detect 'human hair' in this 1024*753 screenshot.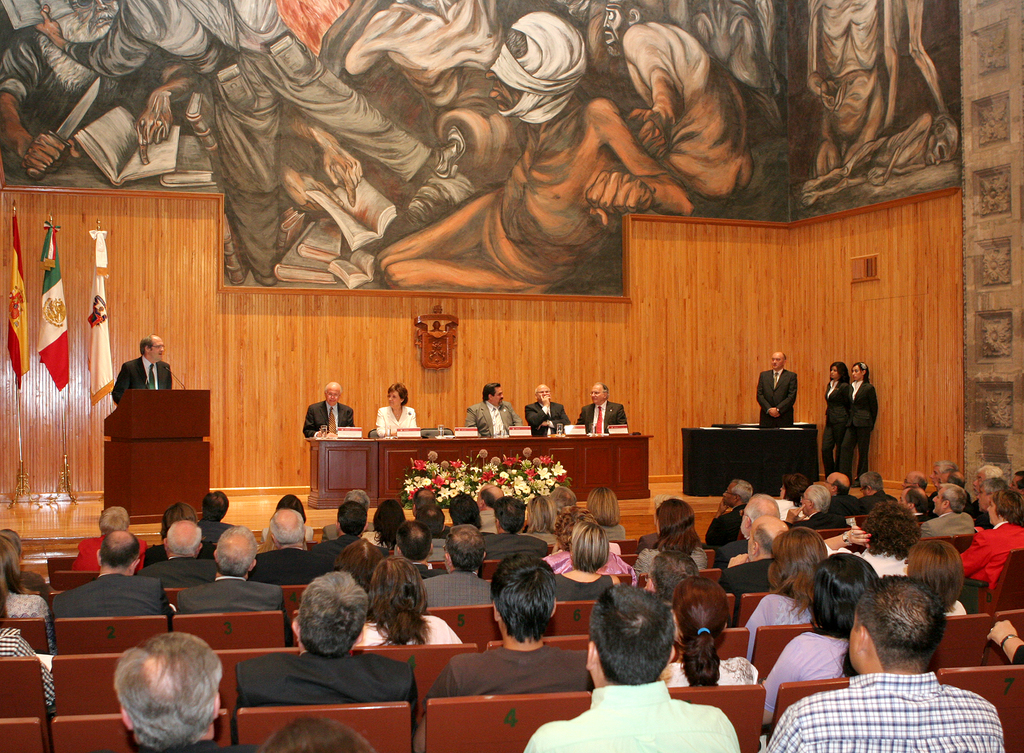
Detection: locate(412, 489, 436, 515).
